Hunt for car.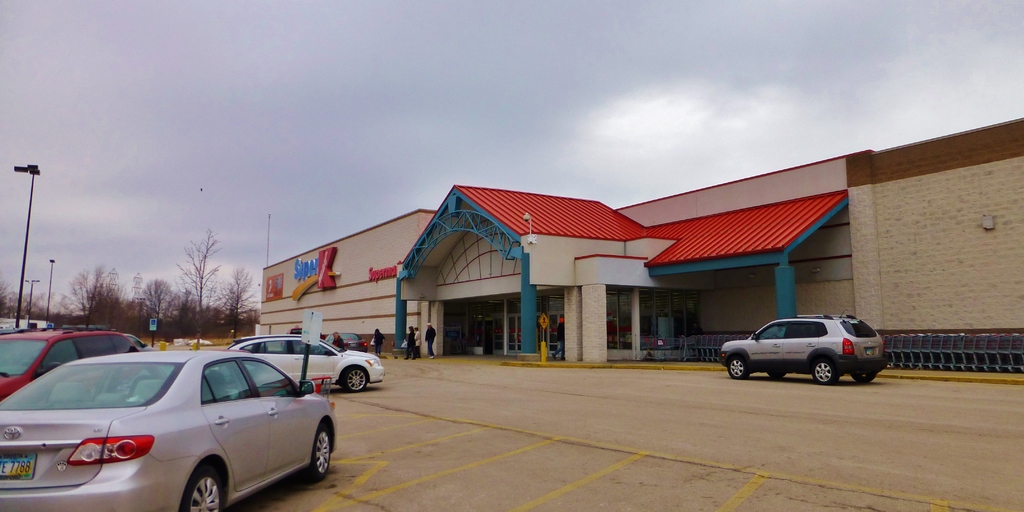
Hunted down at (324,332,369,352).
